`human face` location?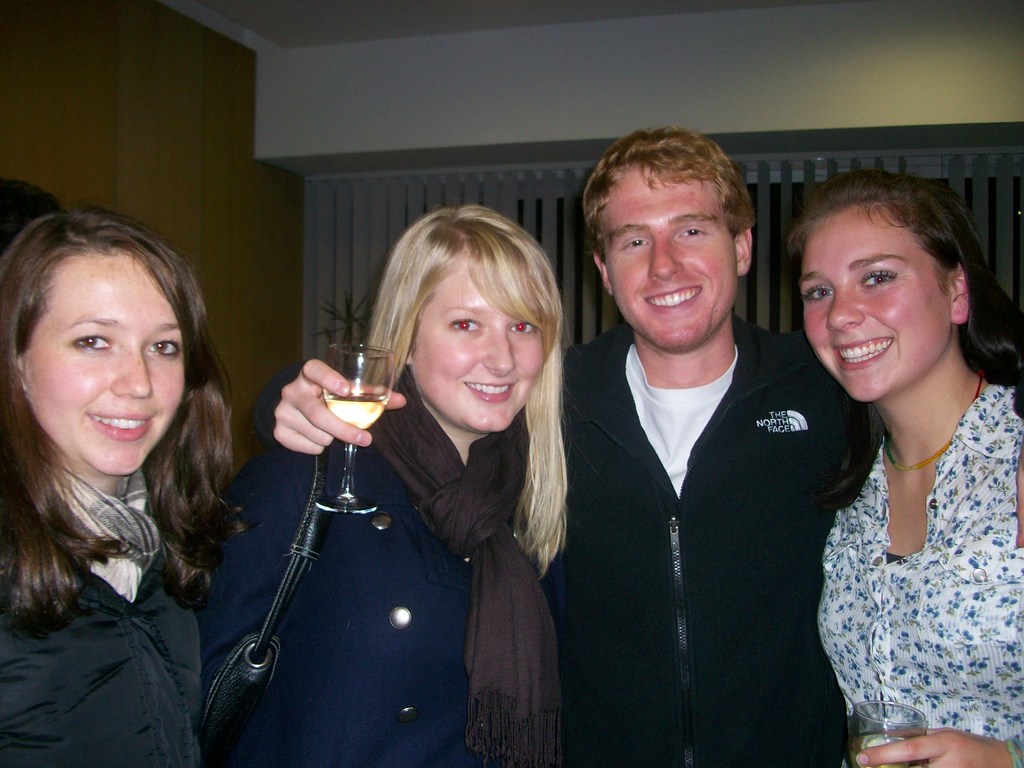
(left=604, top=157, right=742, bottom=349)
